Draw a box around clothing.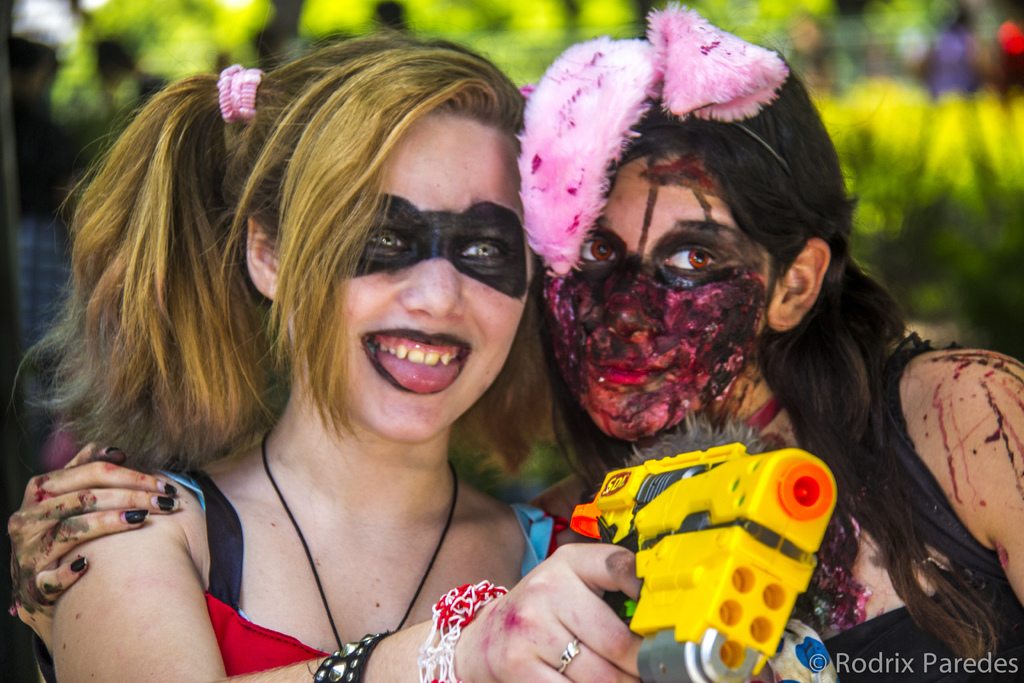
bbox=(138, 450, 572, 682).
